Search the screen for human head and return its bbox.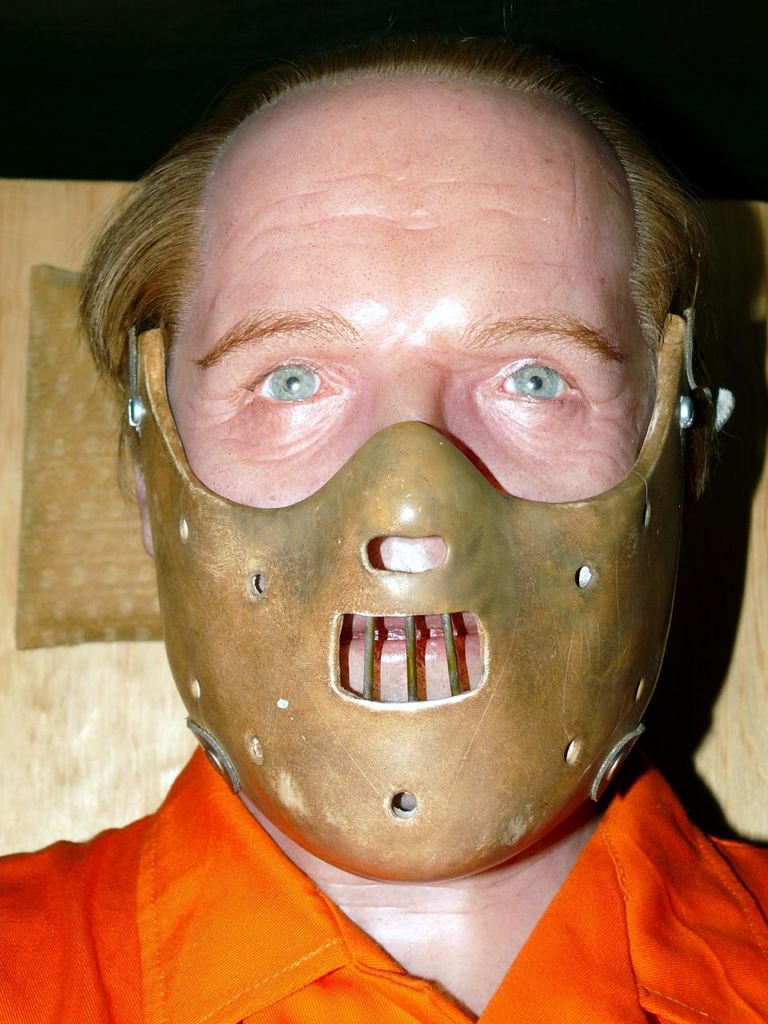
Found: pyautogui.locateOnScreen(69, 42, 733, 876).
